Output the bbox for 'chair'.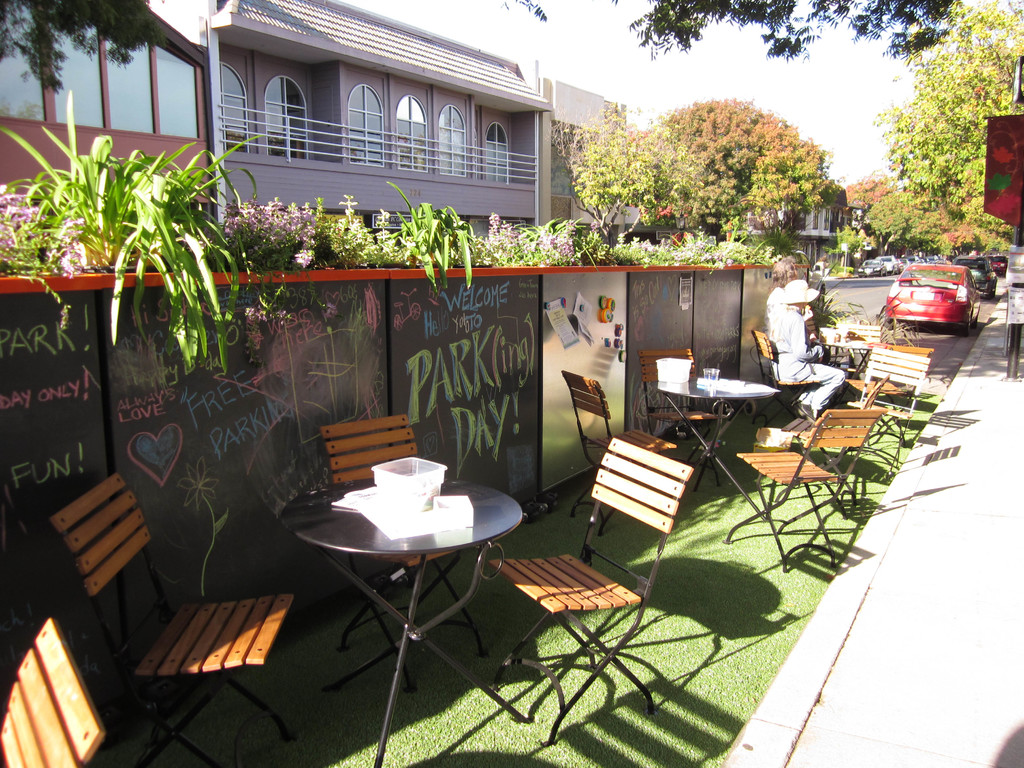
(636,351,738,467).
